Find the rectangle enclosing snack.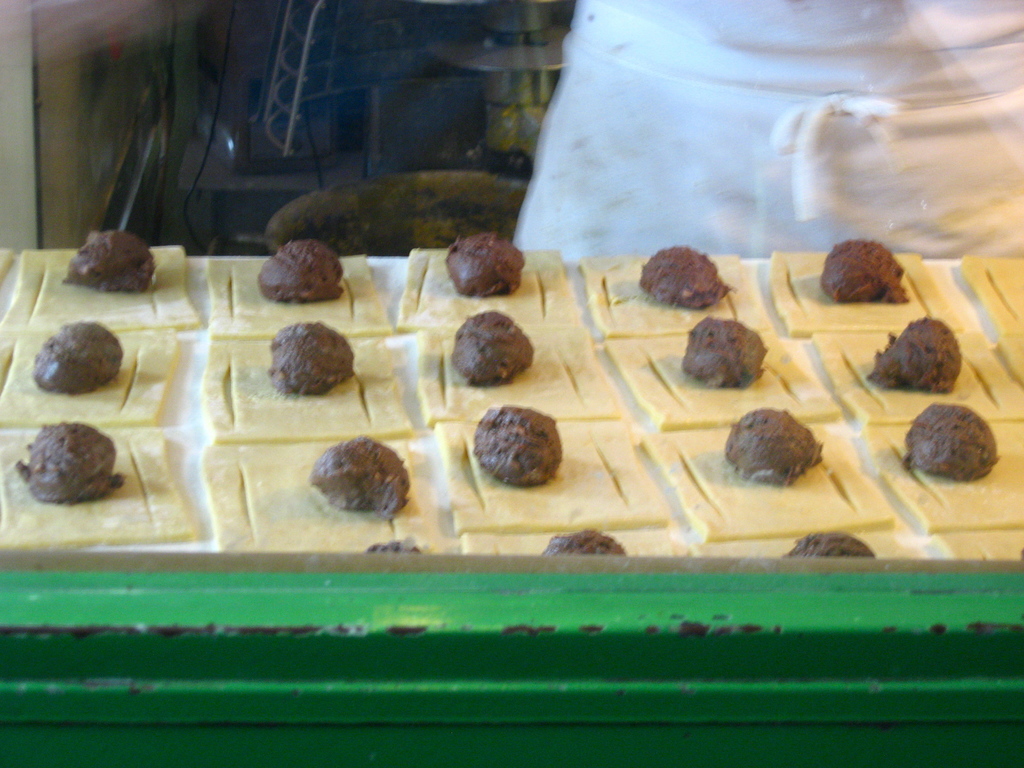
408,309,624,431.
